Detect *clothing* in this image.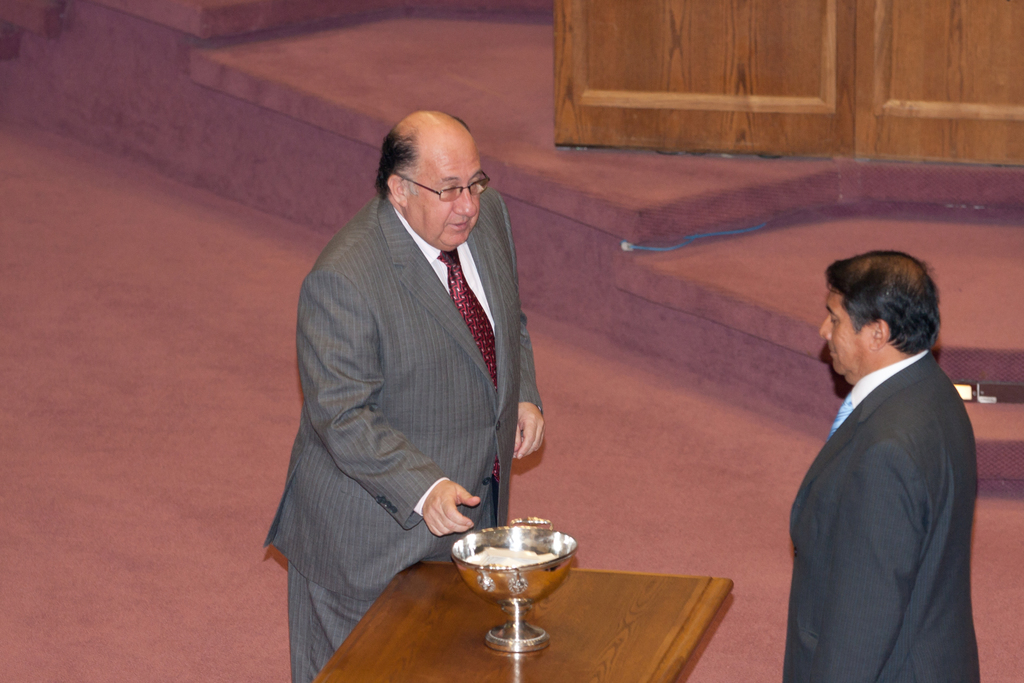
Detection: 784/290/982/681.
